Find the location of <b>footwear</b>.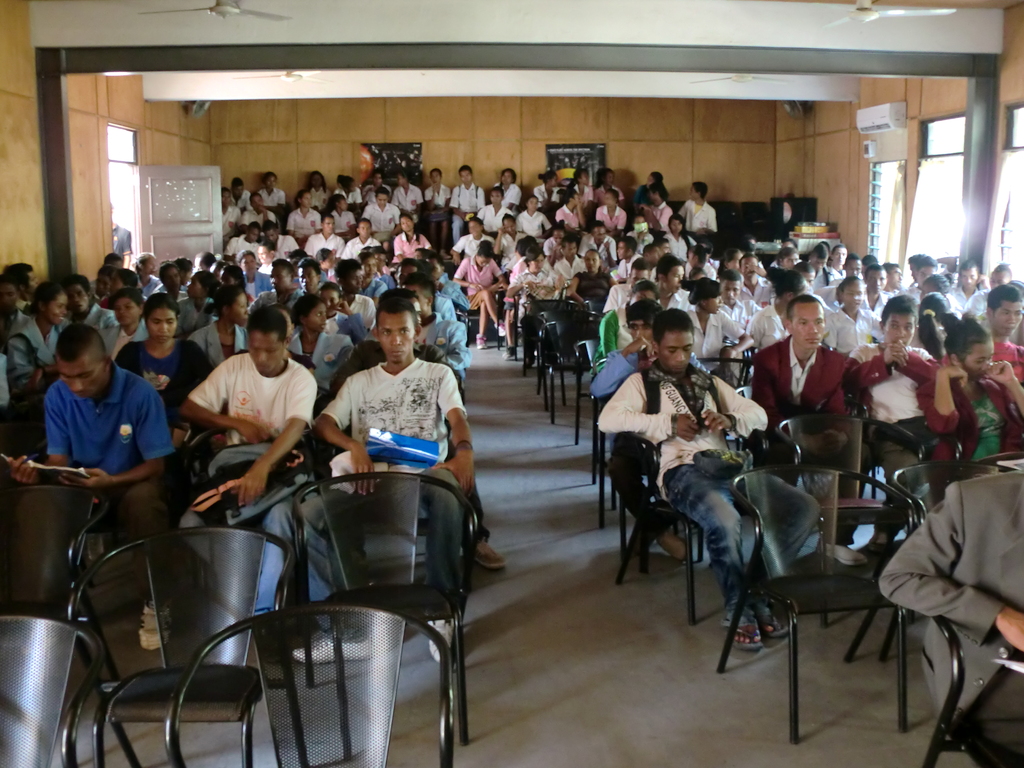
Location: box(295, 627, 374, 657).
